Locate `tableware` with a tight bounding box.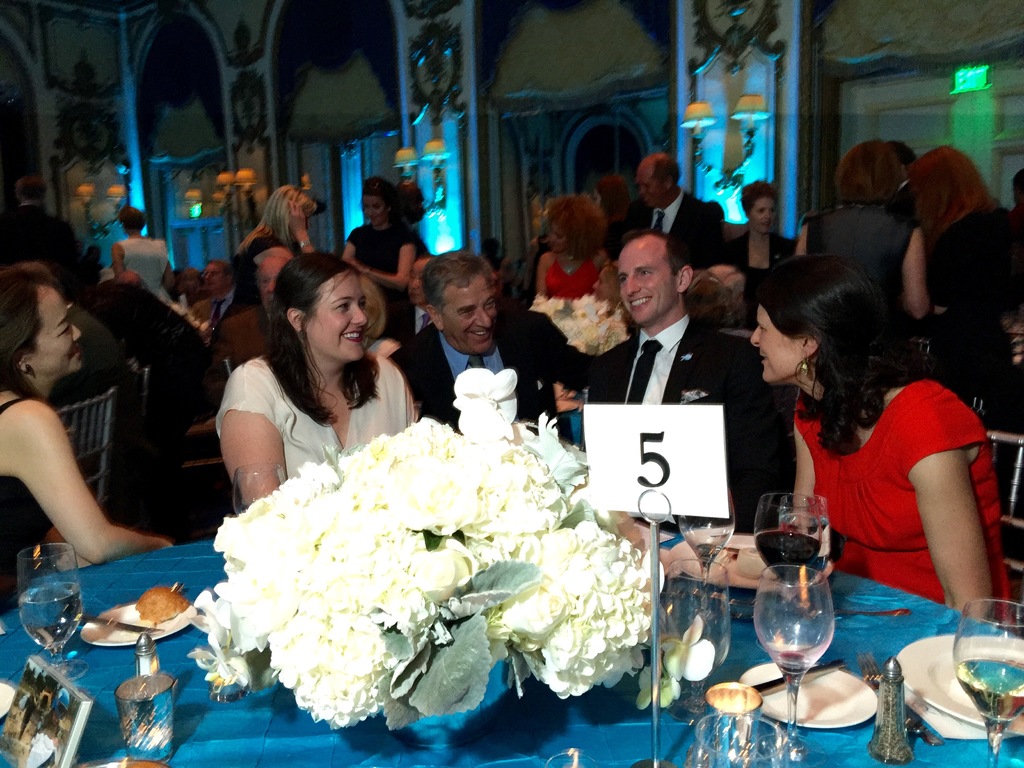
Rect(760, 532, 862, 732).
